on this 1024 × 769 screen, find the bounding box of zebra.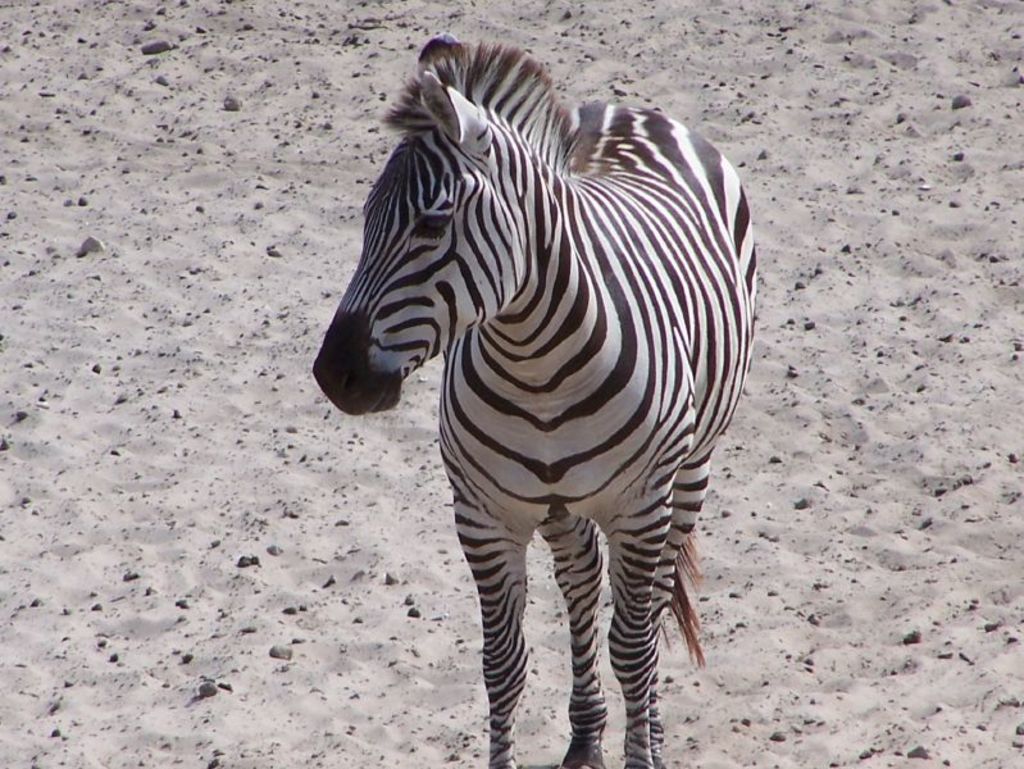
Bounding box: 309, 29, 763, 768.
